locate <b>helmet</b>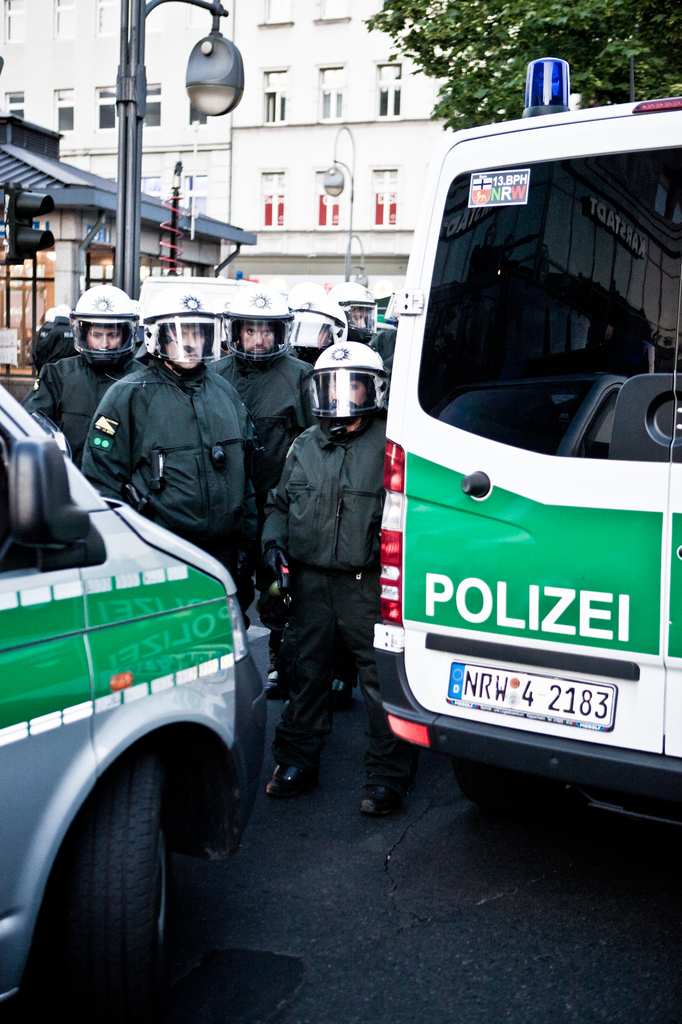
l=230, t=279, r=299, b=376
